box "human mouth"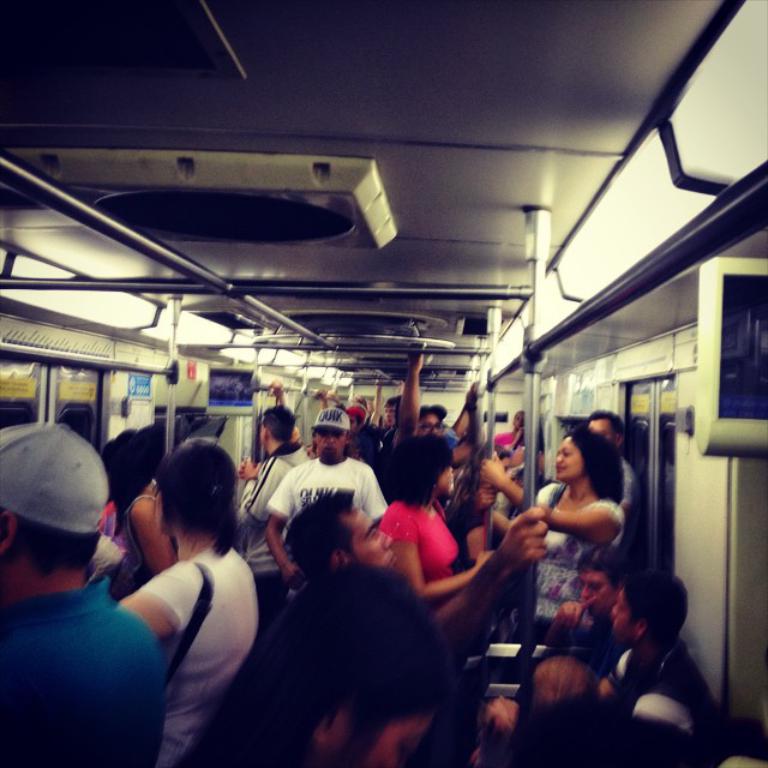
pyautogui.locateOnScreen(388, 551, 397, 569)
